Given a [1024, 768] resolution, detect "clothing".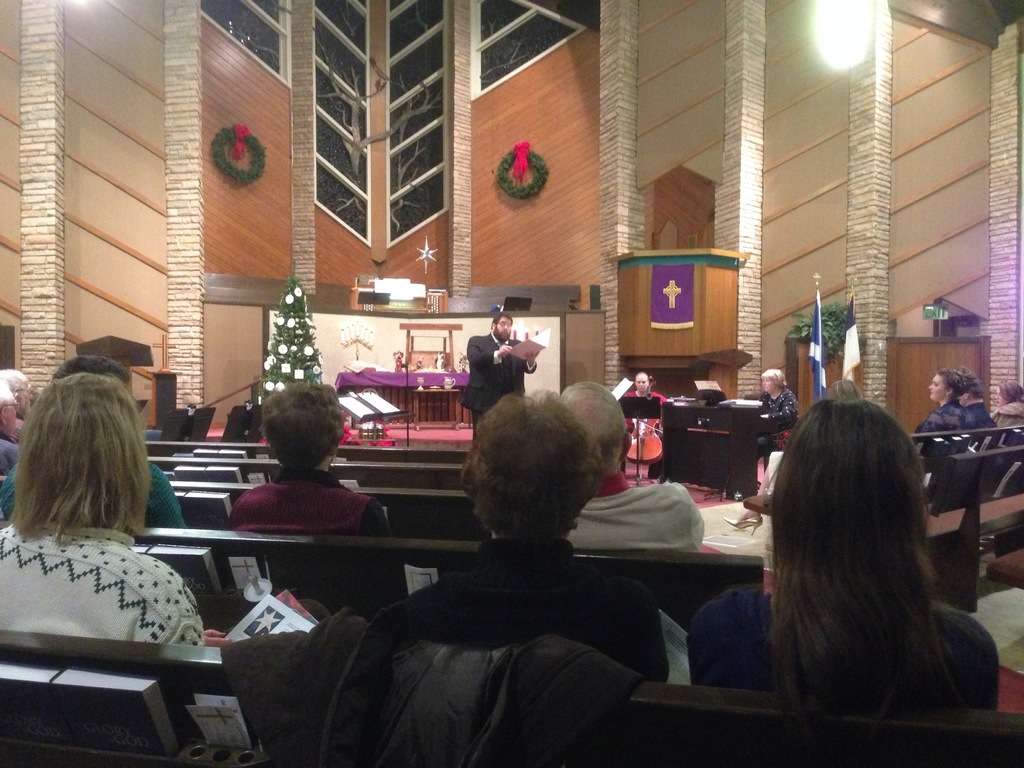
0,458,189,540.
